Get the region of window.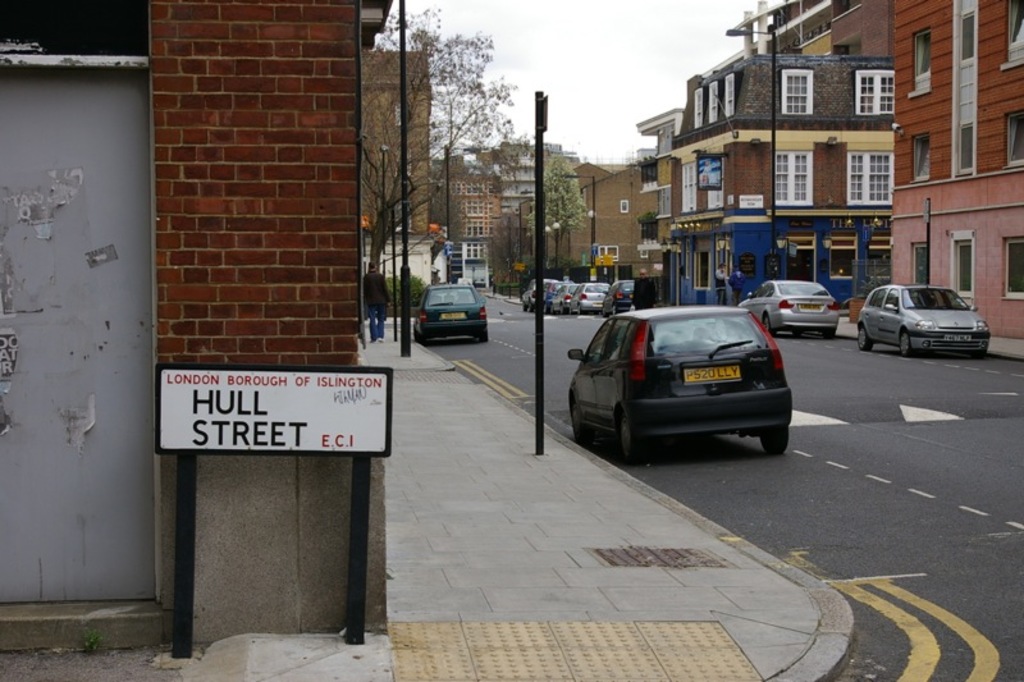
[left=950, top=113, right=977, bottom=178].
